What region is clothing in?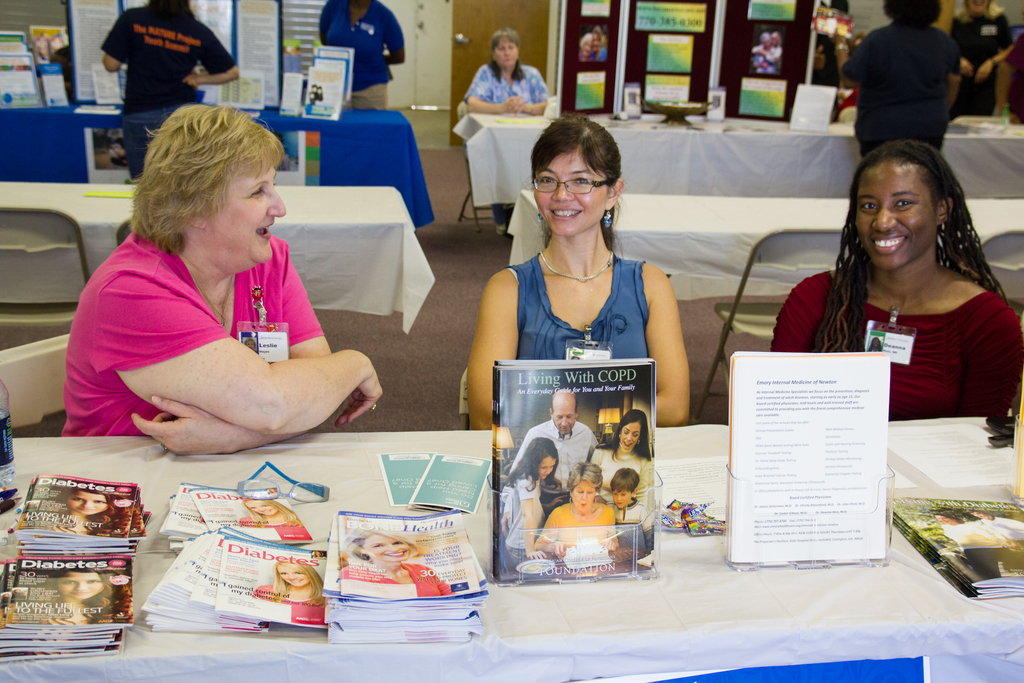
pyautogui.locateOnScreen(339, 559, 453, 598).
